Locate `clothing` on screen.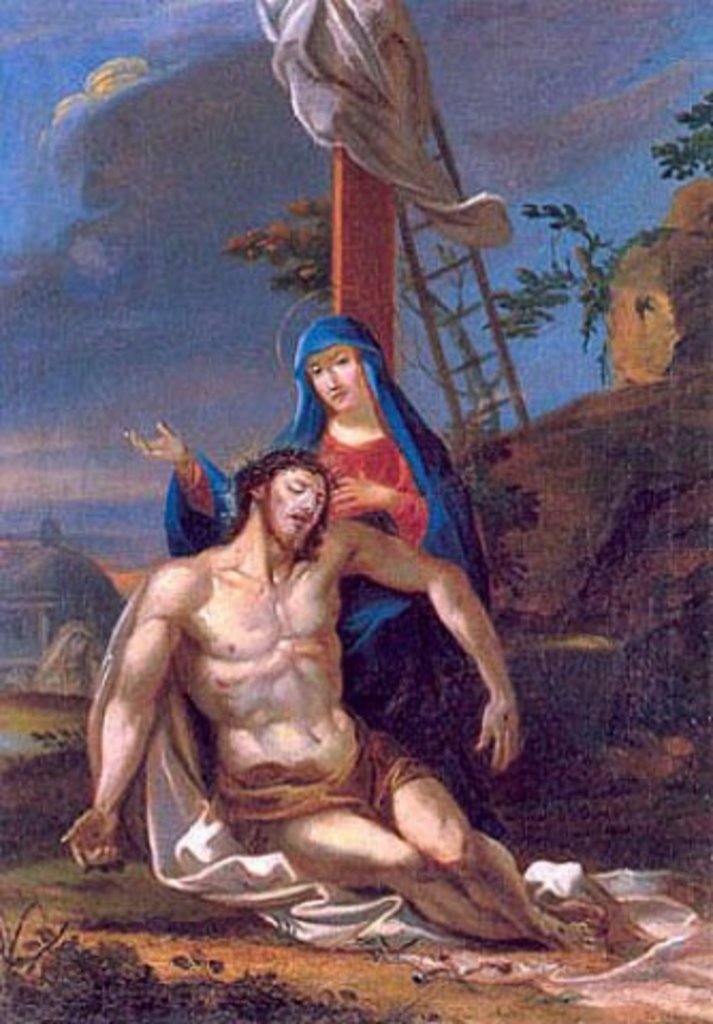
On screen at 164, 318, 491, 826.
